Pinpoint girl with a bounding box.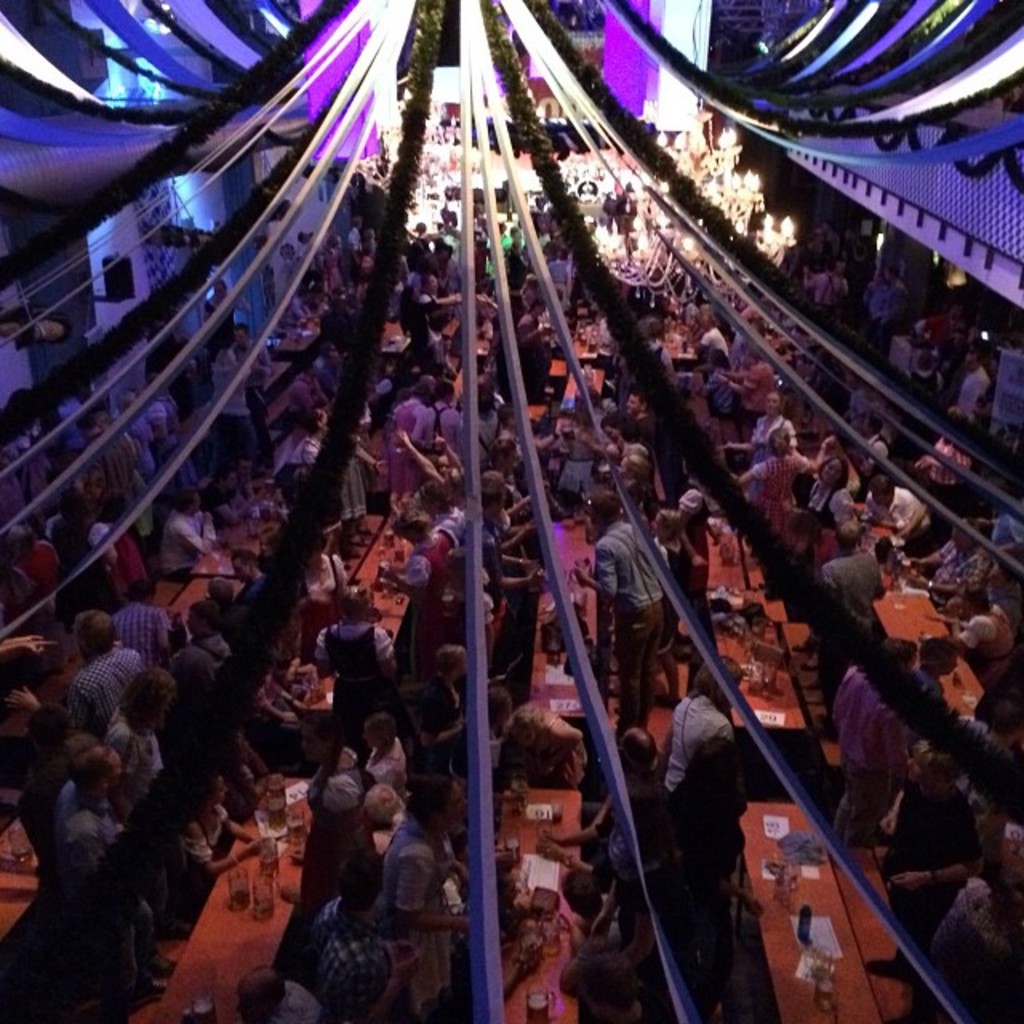
382/510/450/670.
